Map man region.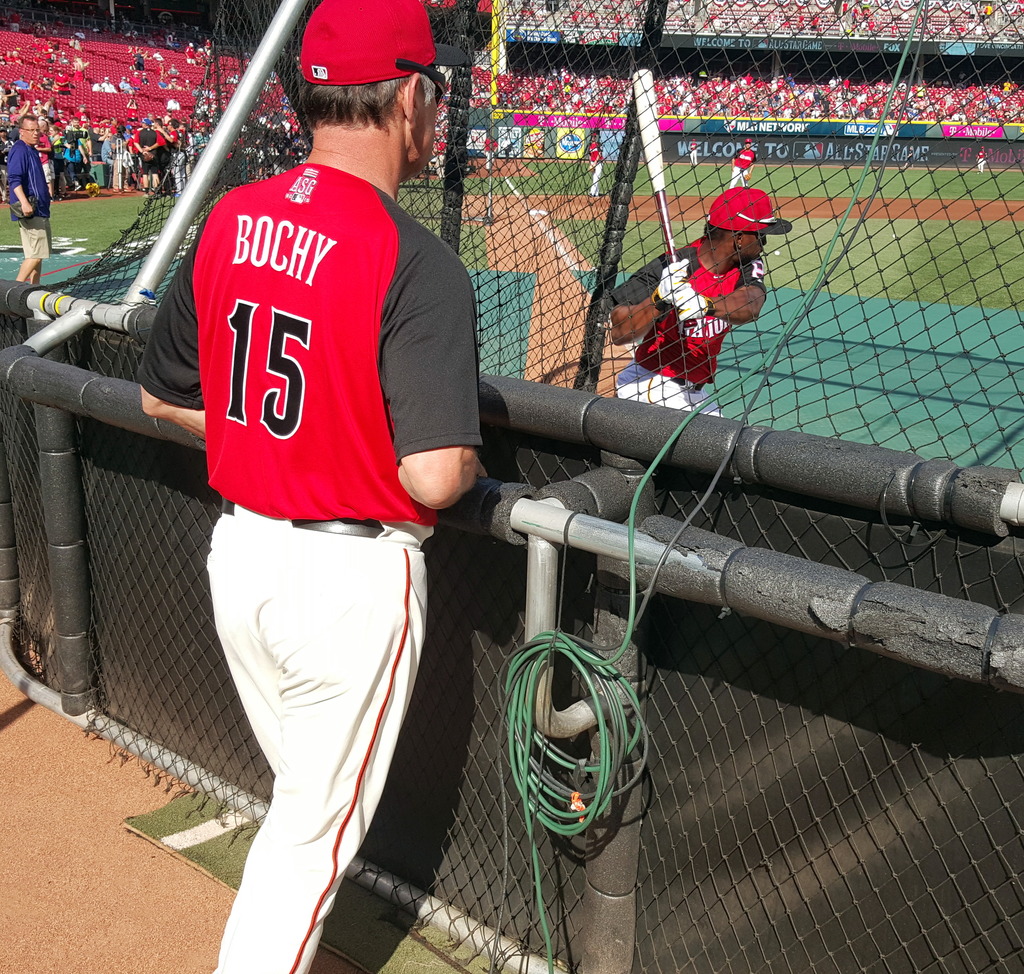
Mapped to crop(68, 33, 83, 52).
